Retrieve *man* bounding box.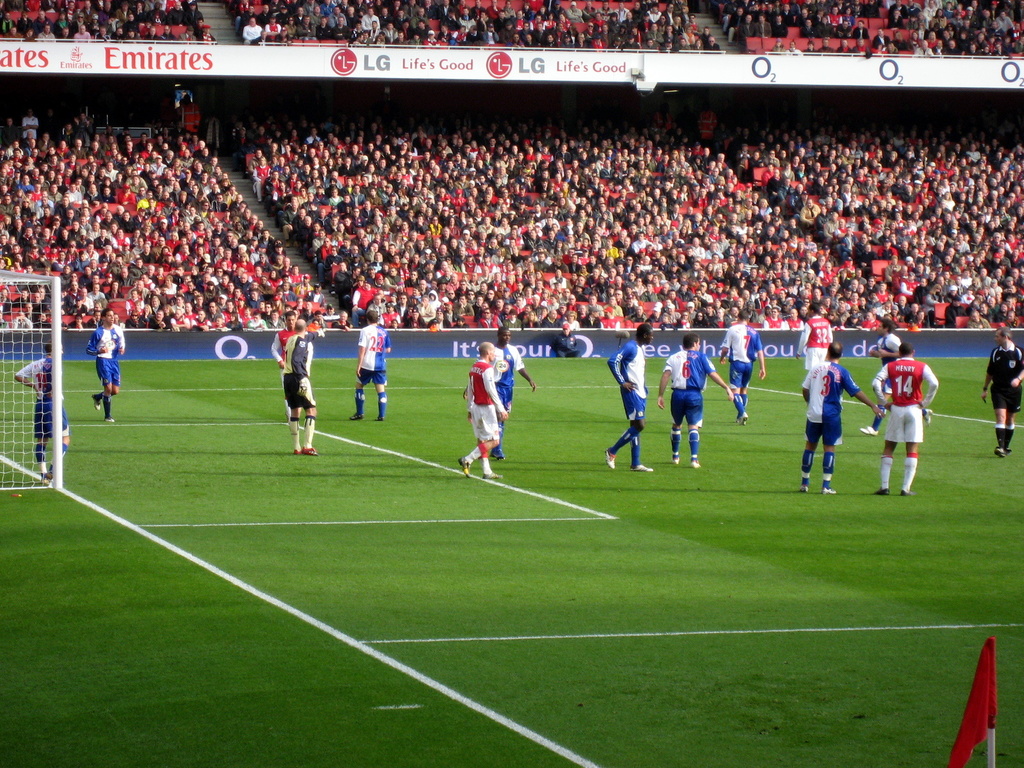
Bounding box: bbox(300, 216, 314, 244).
